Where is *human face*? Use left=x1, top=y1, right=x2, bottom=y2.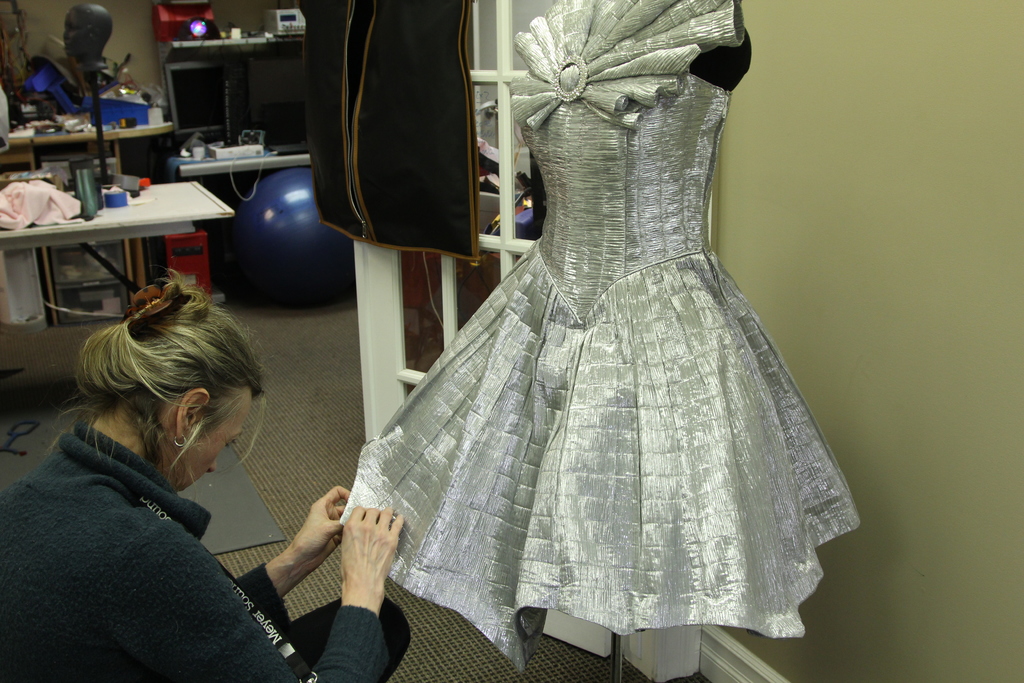
left=61, top=6, right=87, bottom=60.
